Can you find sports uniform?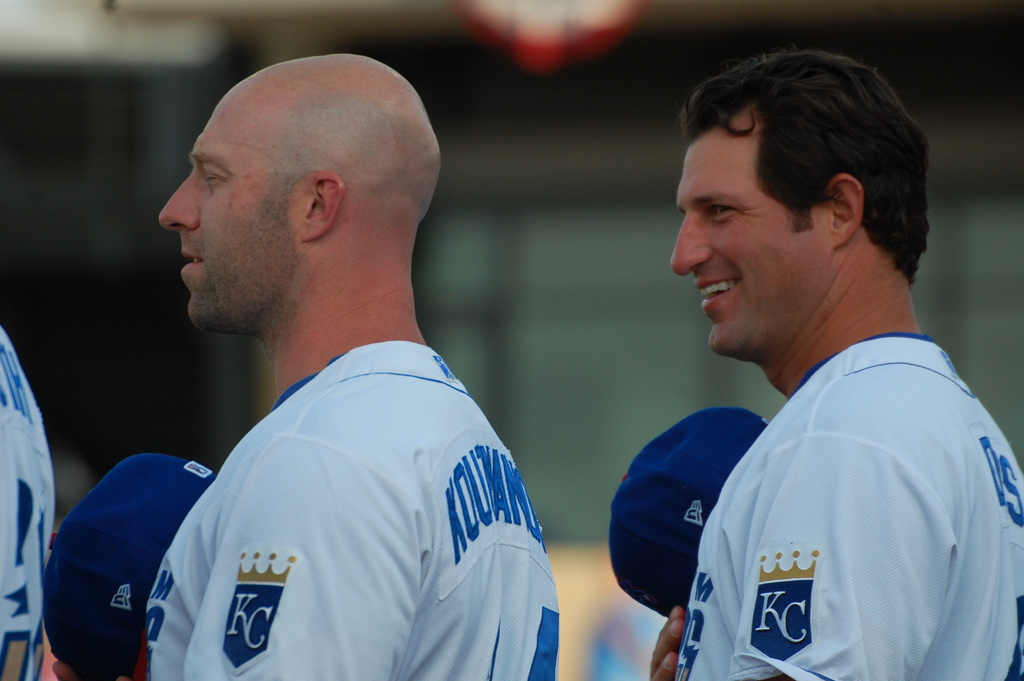
Yes, bounding box: 609,334,1023,680.
